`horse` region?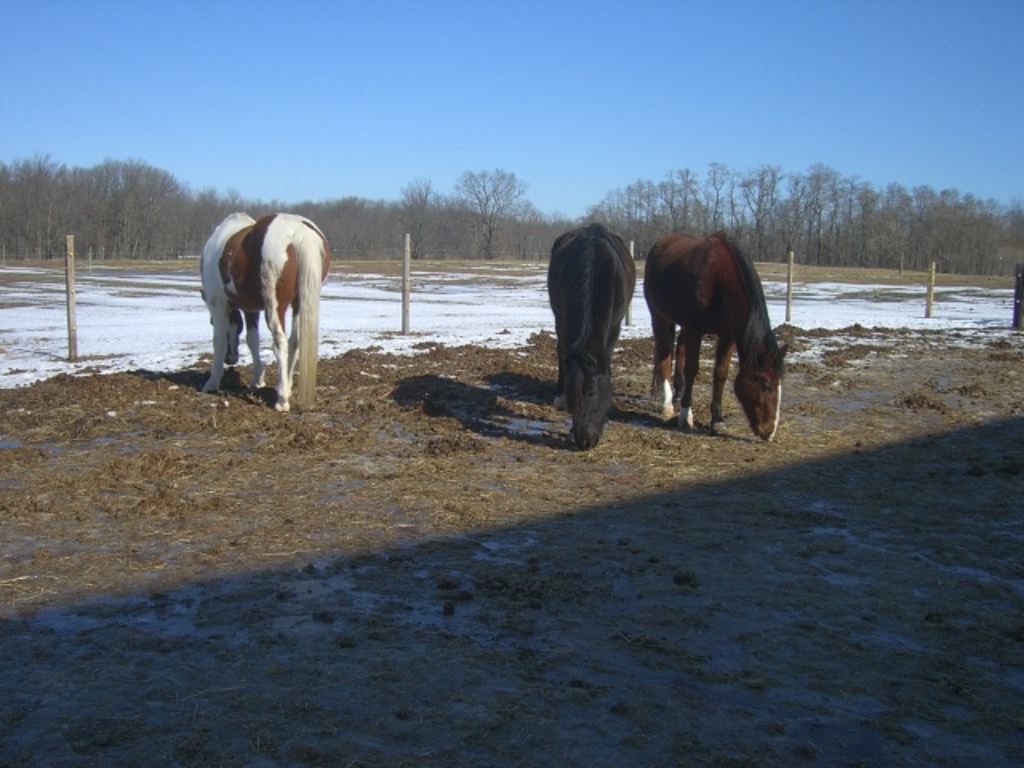
select_region(546, 219, 637, 448)
